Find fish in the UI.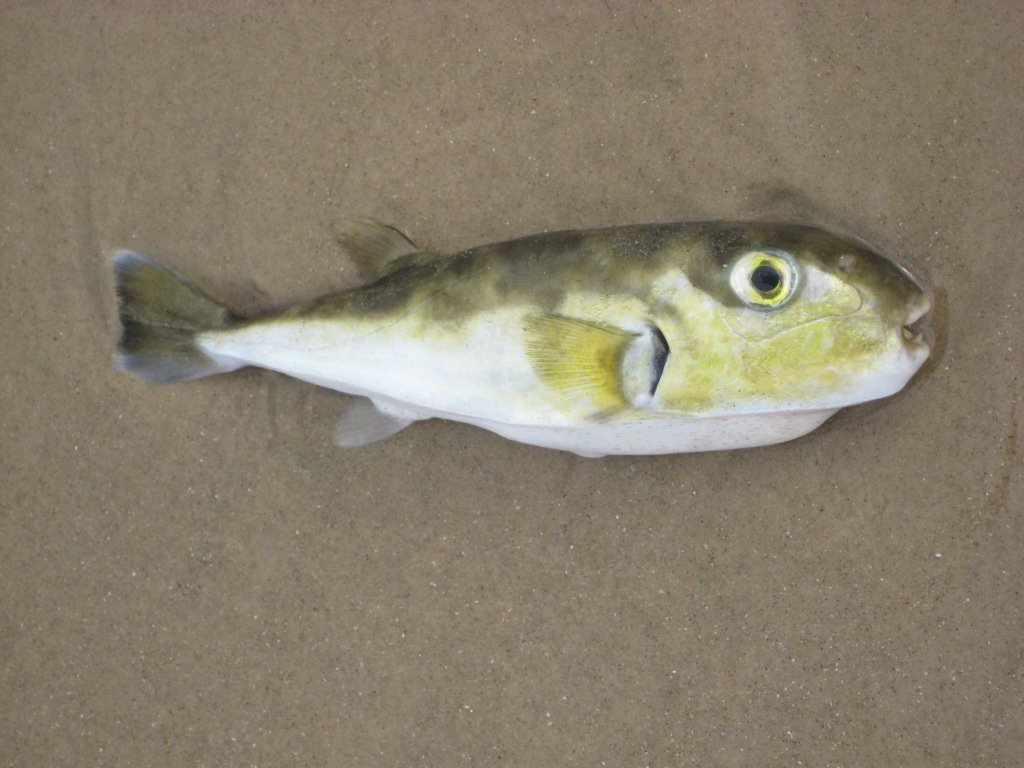
UI element at box(106, 214, 936, 450).
